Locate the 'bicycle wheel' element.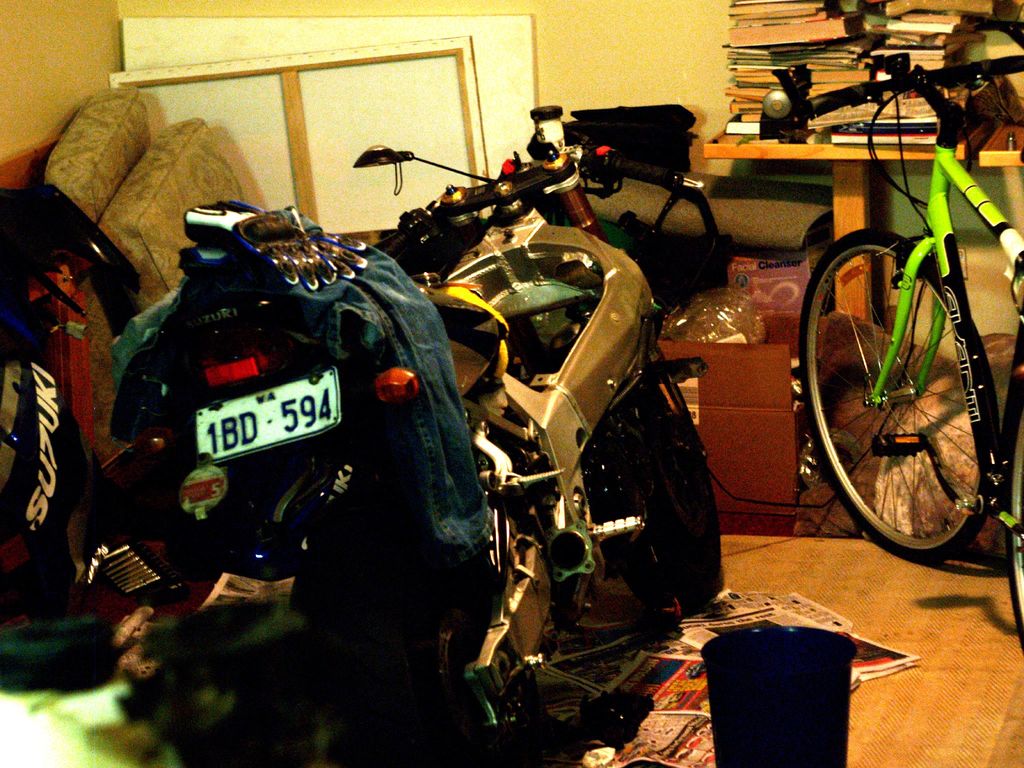
Element bbox: [792,229,995,572].
